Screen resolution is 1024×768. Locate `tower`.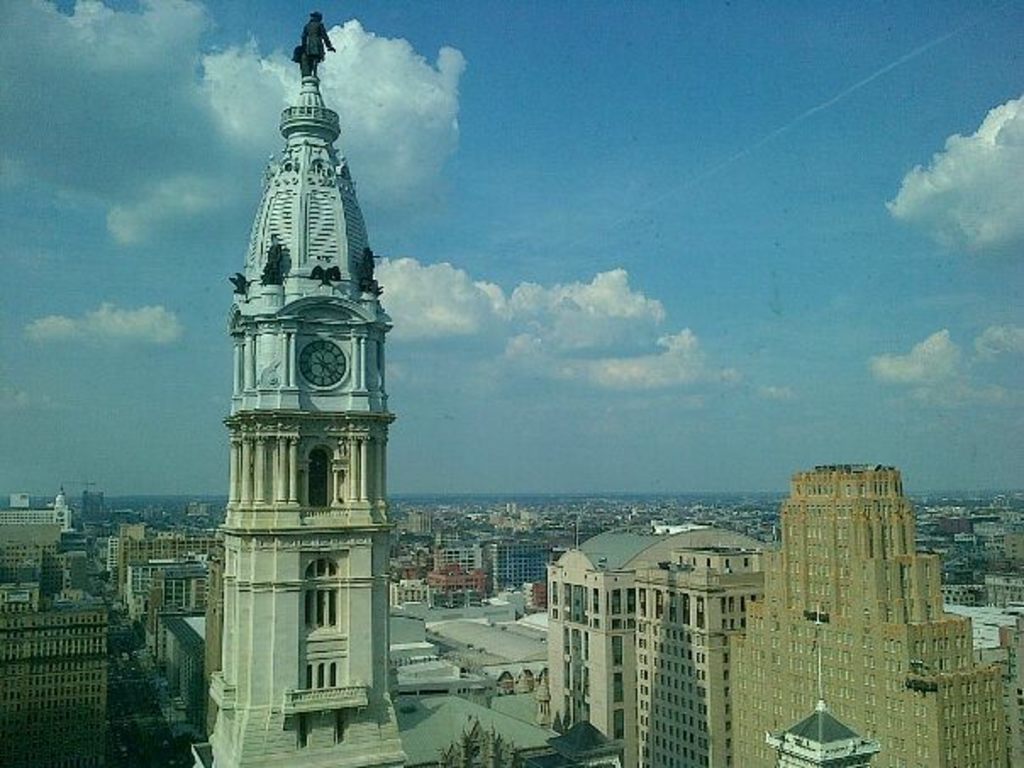
{"left": 734, "top": 461, "right": 1004, "bottom": 766}.
